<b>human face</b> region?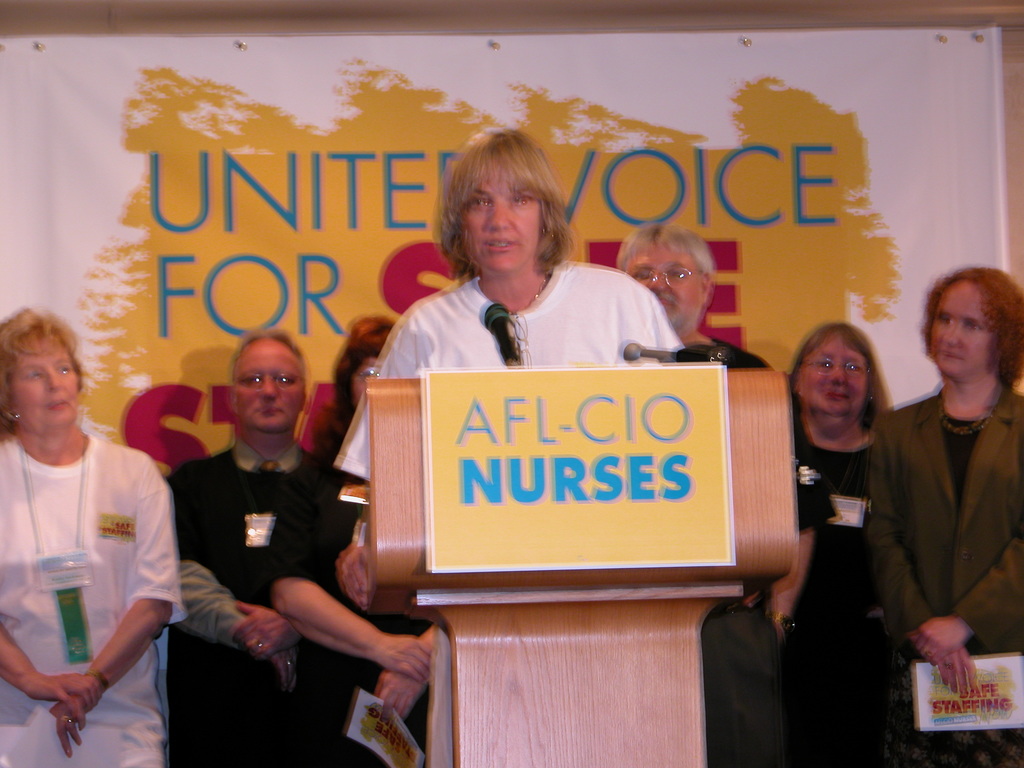
Rect(623, 249, 705, 310)
